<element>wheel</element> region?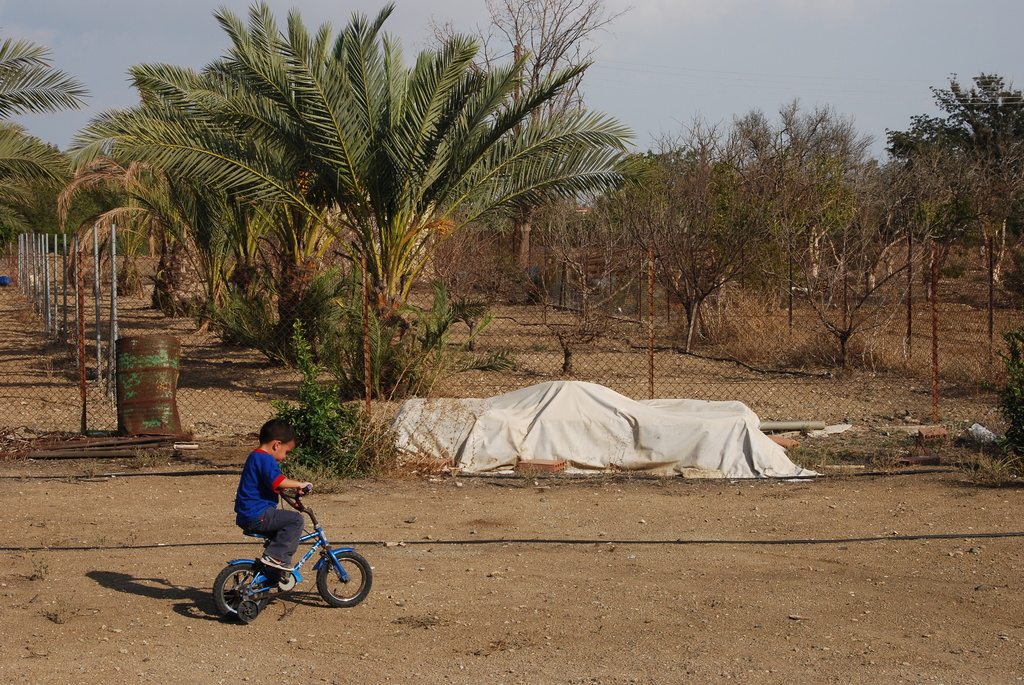
bbox=(214, 567, 269, 619)
